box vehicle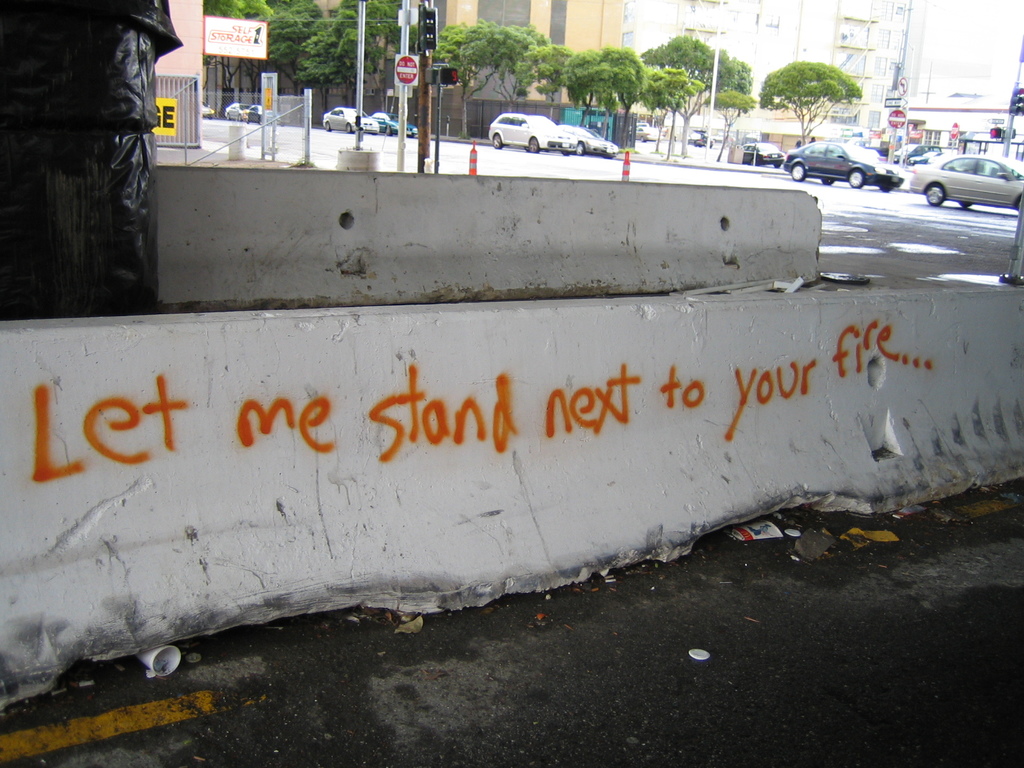
<box>248,103,274,124</box>
